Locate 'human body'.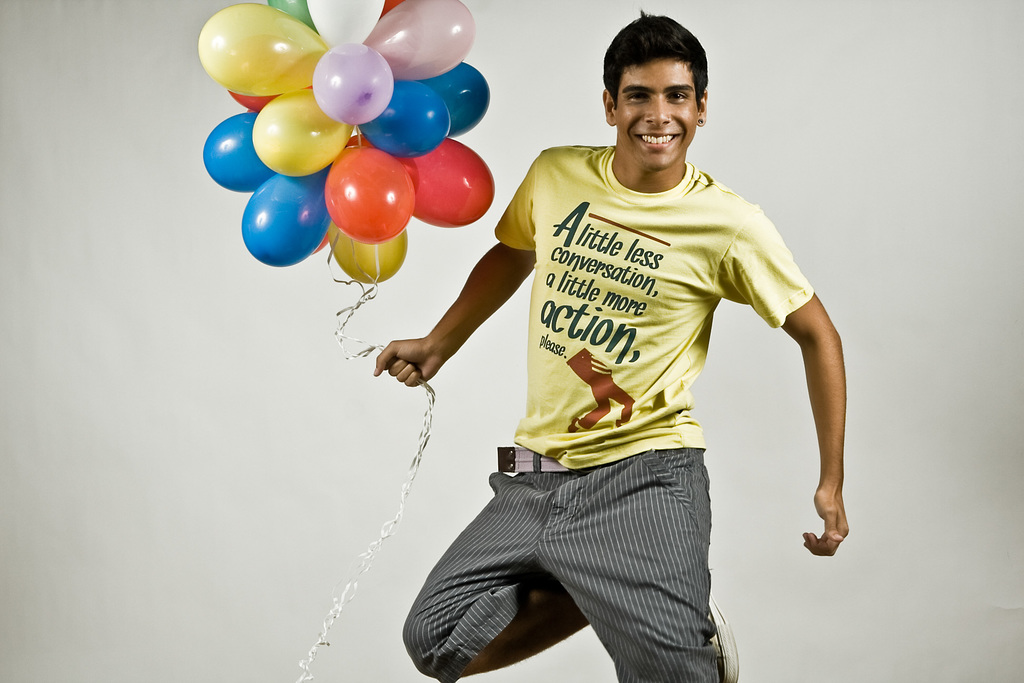
Bounding box: pyautogui.locateOnScreen(305, 120, 817, 662).
